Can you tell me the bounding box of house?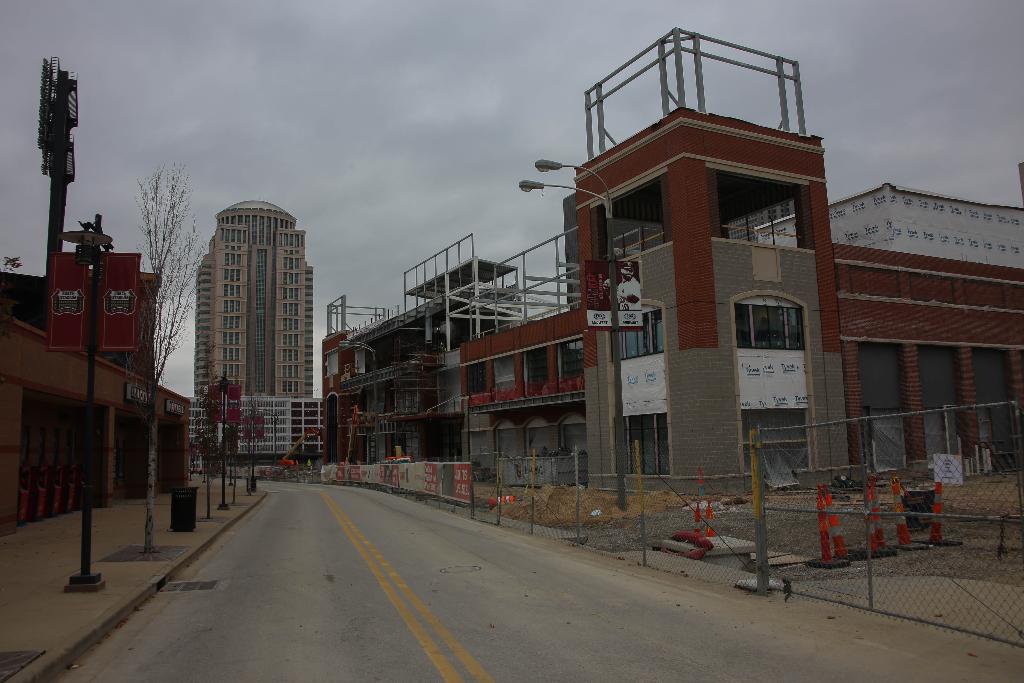
[856, 205, 1023, 486].
